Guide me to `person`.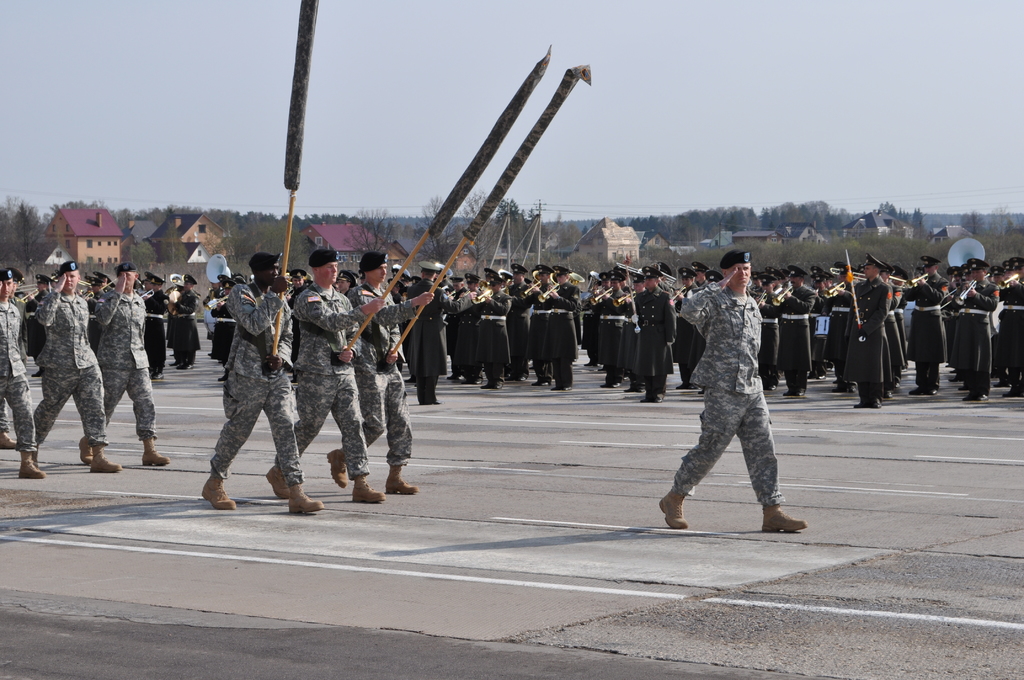
Guidance: [147,273,176,361].
